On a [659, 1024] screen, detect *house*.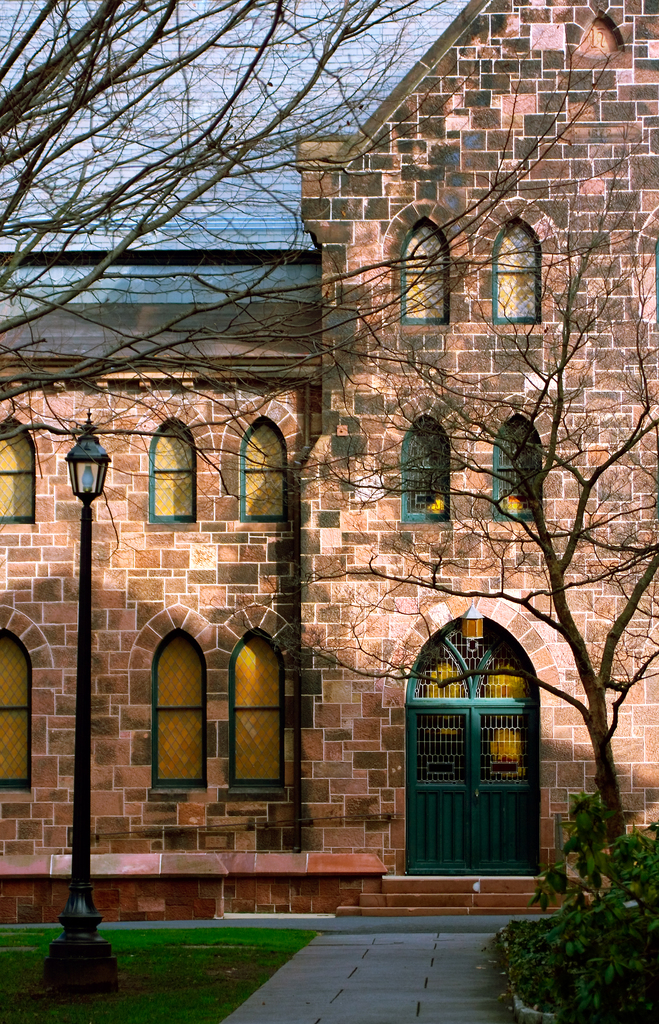
0,0,658,928.
